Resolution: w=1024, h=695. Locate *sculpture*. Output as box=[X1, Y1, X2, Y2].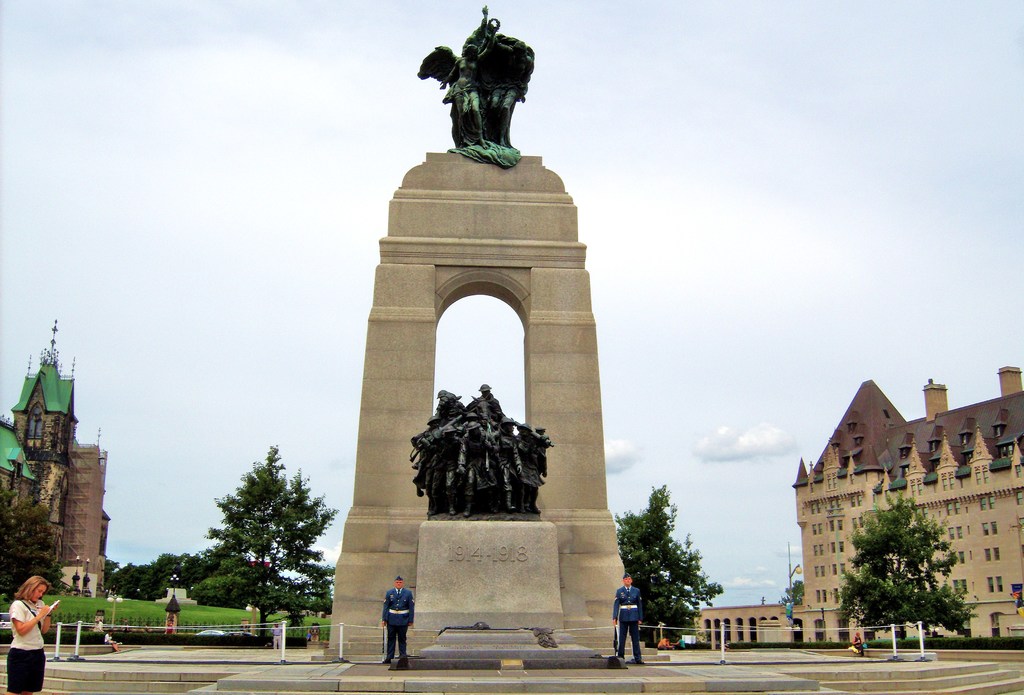
box=[403, 381, 554, 526].
